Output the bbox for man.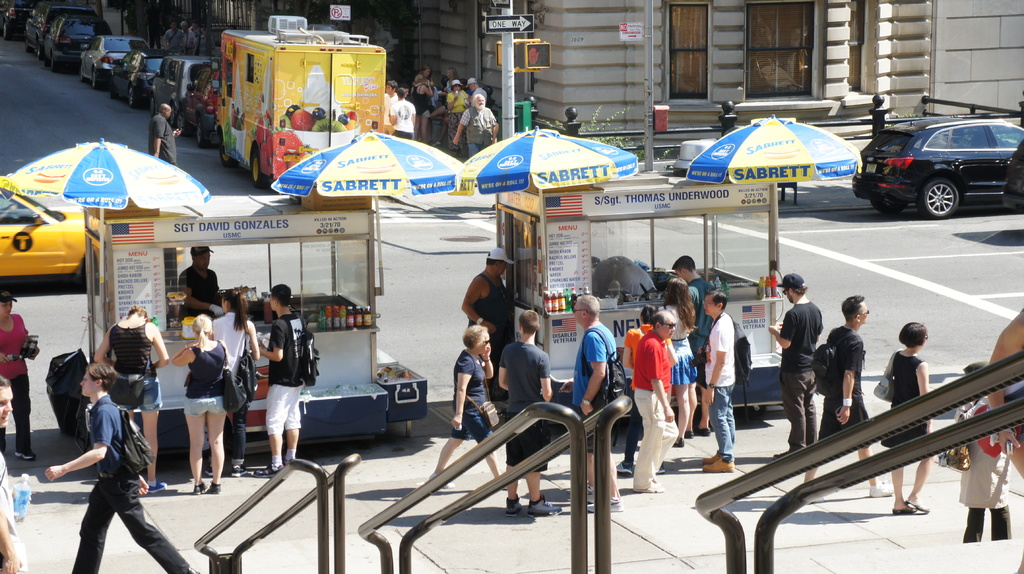
<bbox>552, 294, 621, 512</bbox>.
